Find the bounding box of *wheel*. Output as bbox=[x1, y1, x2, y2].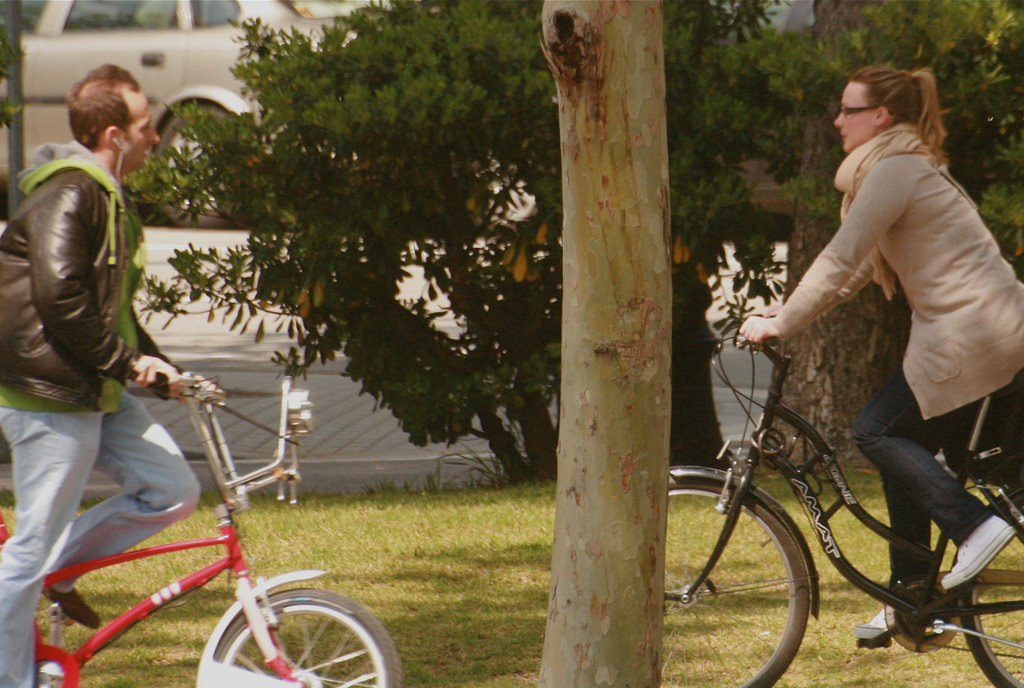
bbox=[955, 569, 1023, 687].
